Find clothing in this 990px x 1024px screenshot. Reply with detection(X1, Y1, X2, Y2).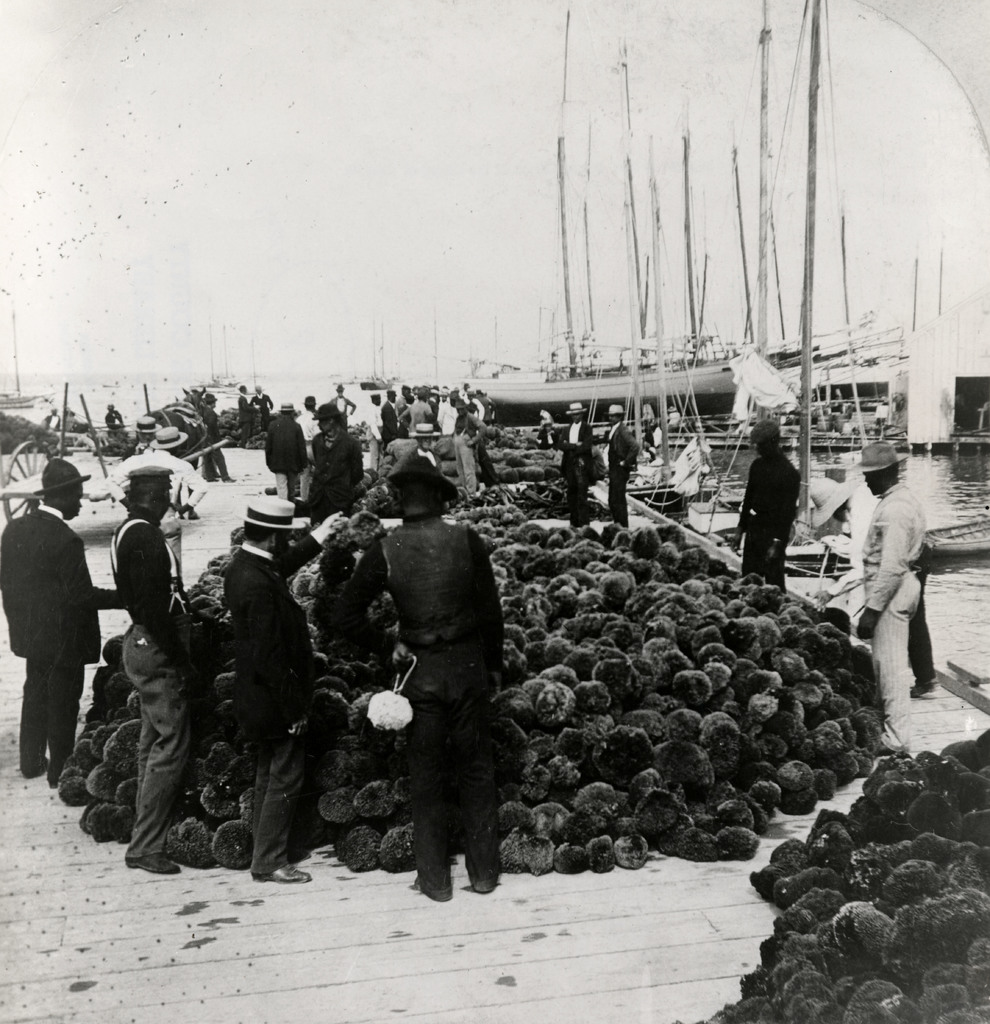
detection(330, 390, 355, 416).
